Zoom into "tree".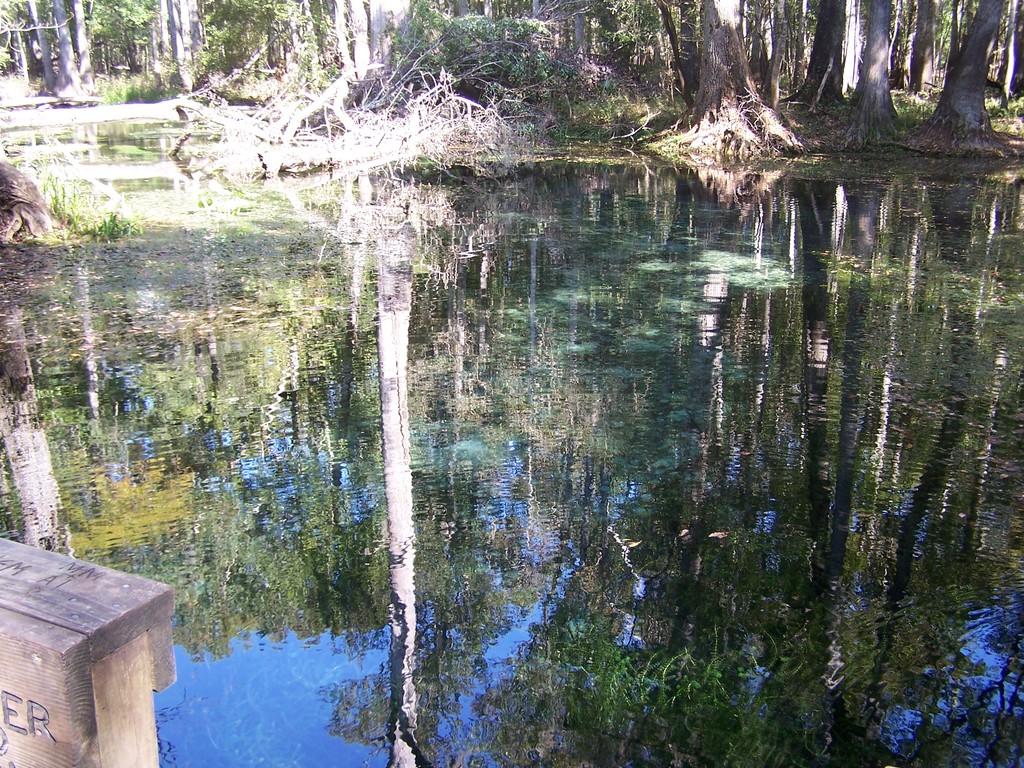
Zoom target: pyautogui.locateOnScreen(102, 0, 211, 90).
